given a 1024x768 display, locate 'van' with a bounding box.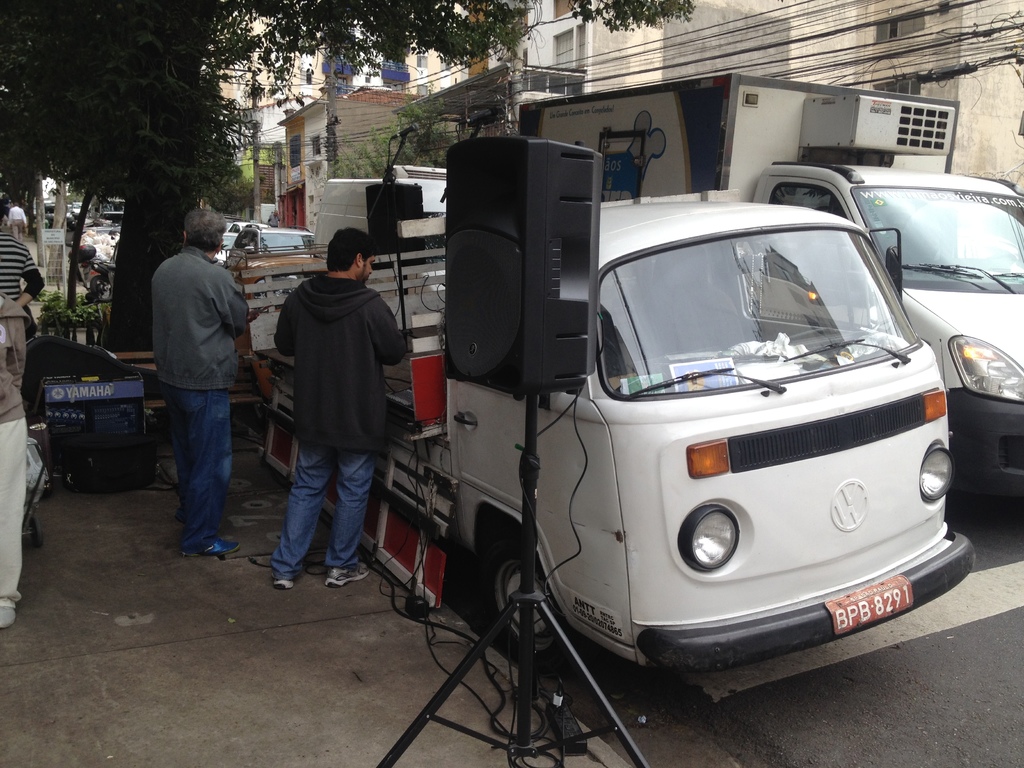
Located: left=520, top=68, right=1023, bottom=500.
